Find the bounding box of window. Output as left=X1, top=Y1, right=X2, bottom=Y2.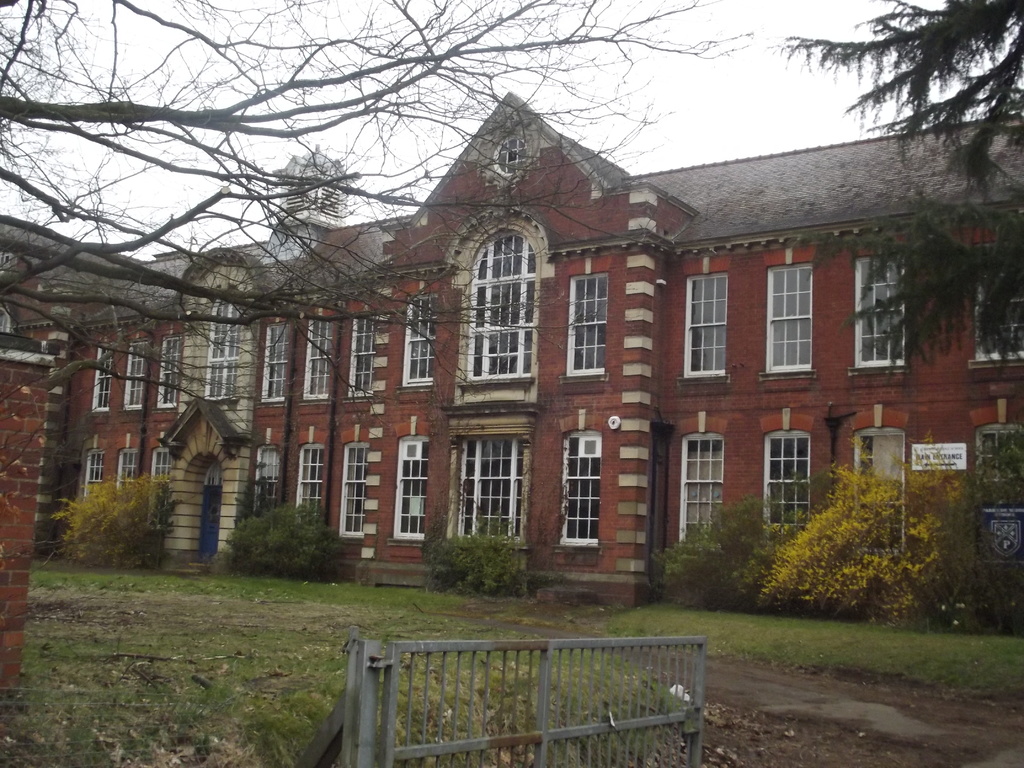
left=858, top=253, right=916, bottom=381.
